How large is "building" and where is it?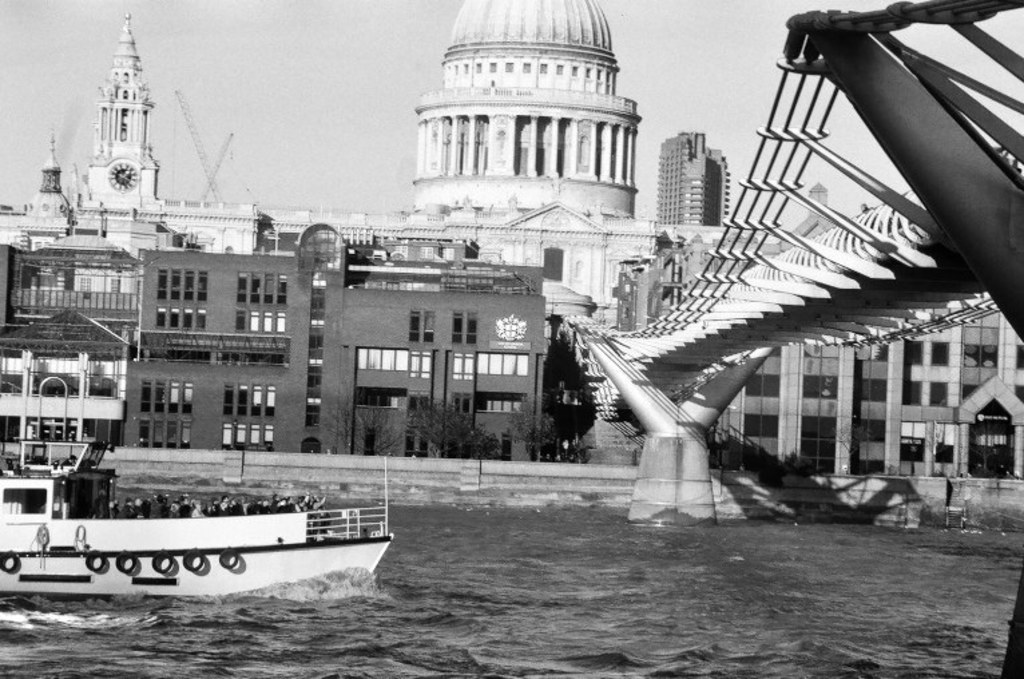
Bounding box: (left=660, top=131, right=722, bottom=225).
